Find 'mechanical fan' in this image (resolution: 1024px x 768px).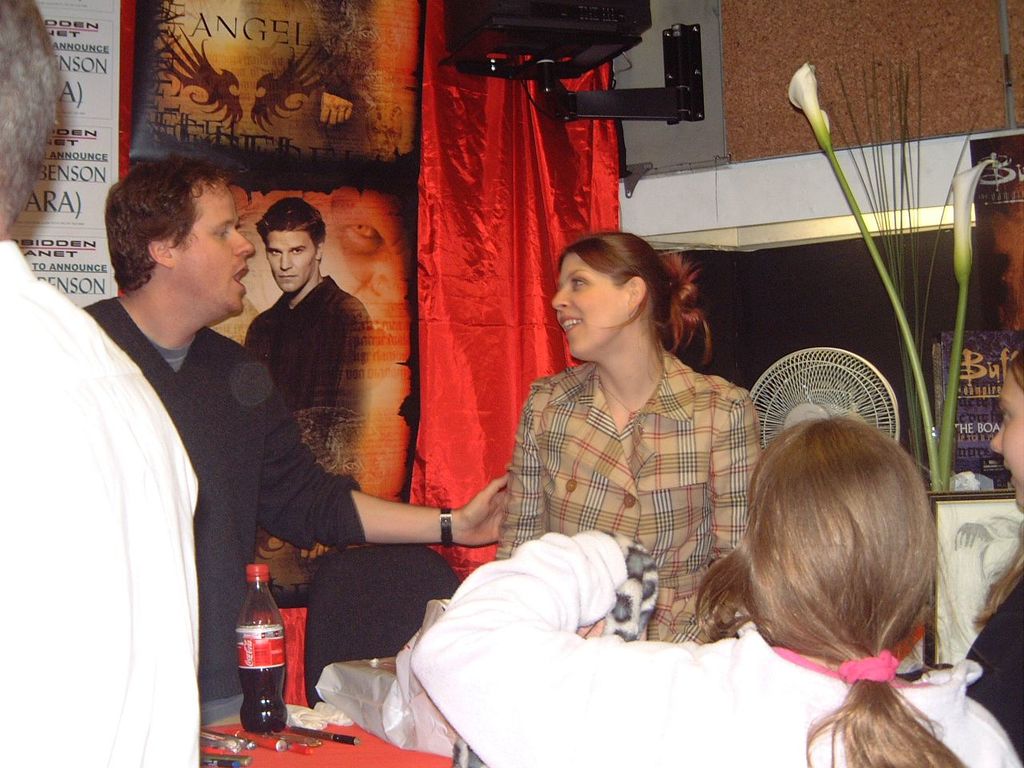
region(750, 350, 901, 450).
